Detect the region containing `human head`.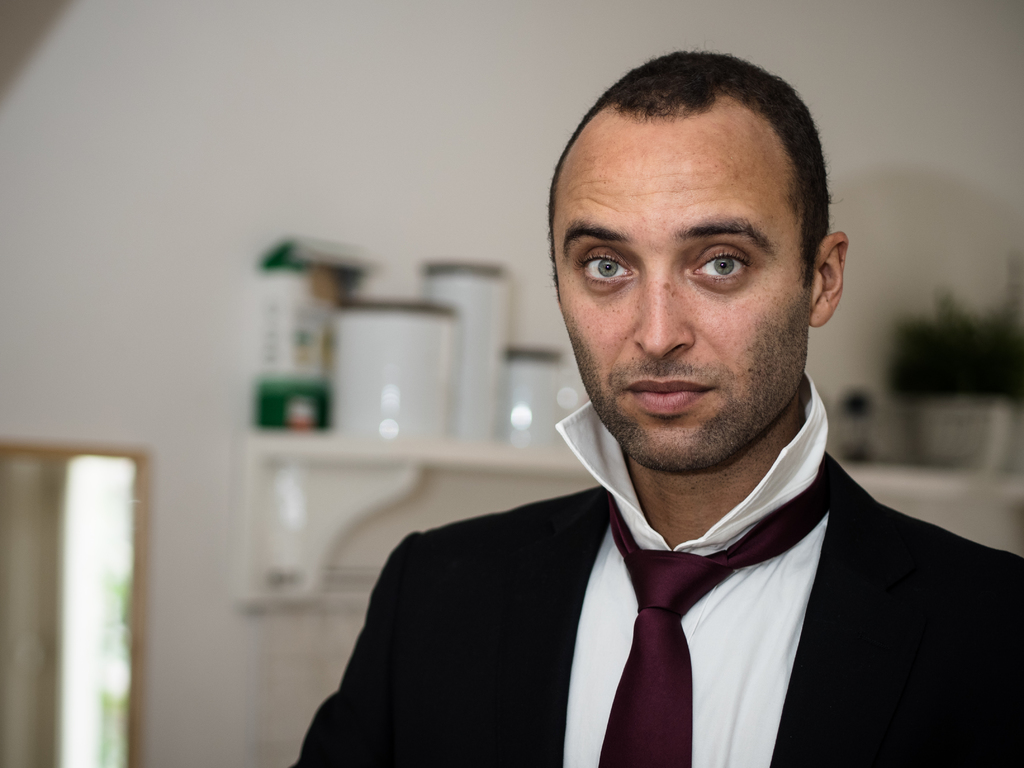
569/66/825/316.
